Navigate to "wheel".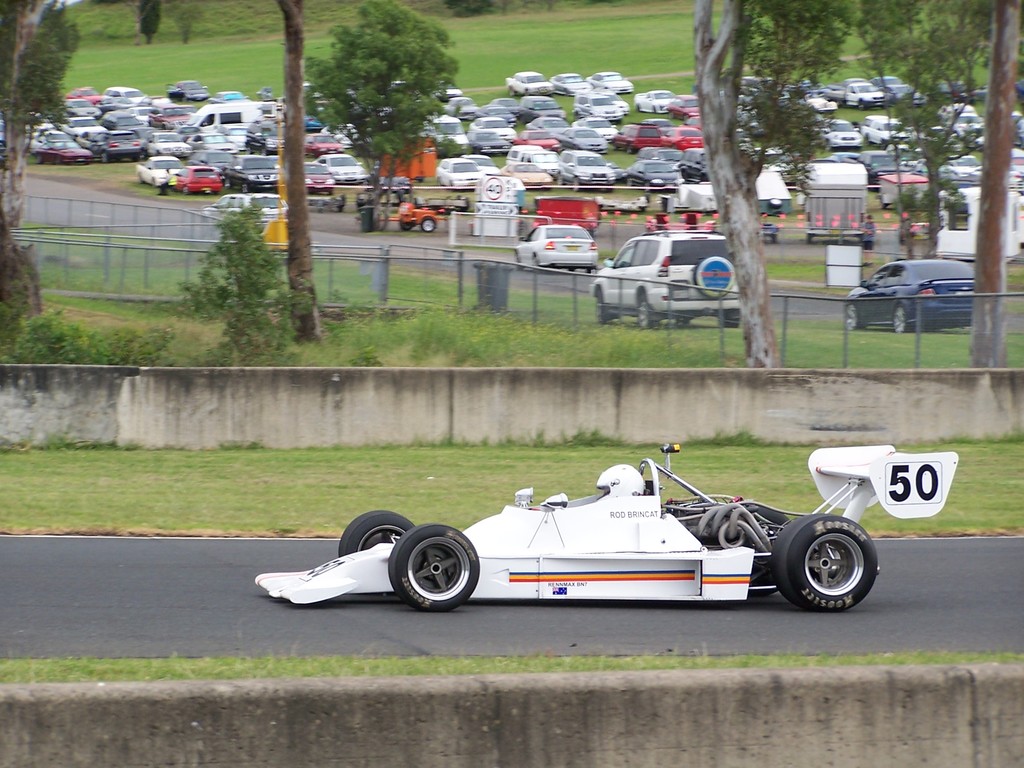
Navigation target: box(435, 175, 438, 182).
